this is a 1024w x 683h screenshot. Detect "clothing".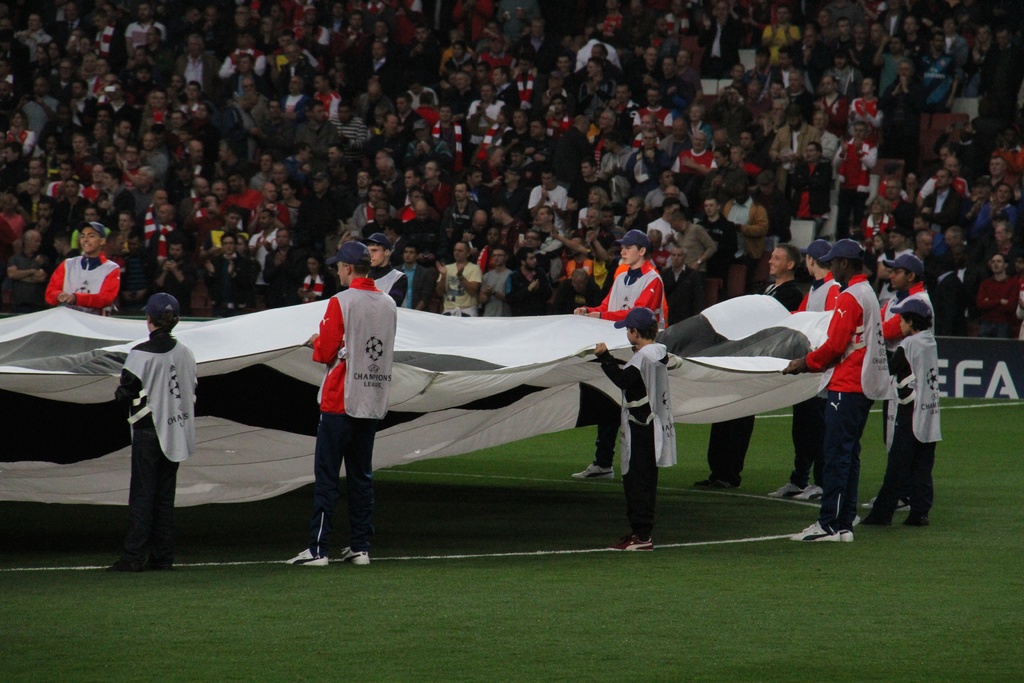
crop(884, 283, 938, 482).
